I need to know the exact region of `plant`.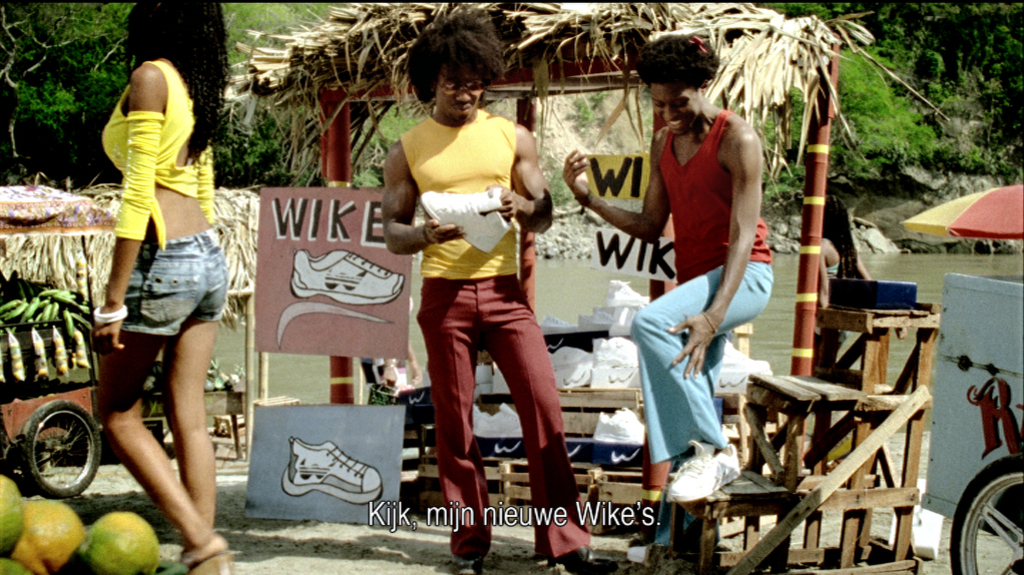
Region: (left=210, top=103, right=296, bottom=186).
